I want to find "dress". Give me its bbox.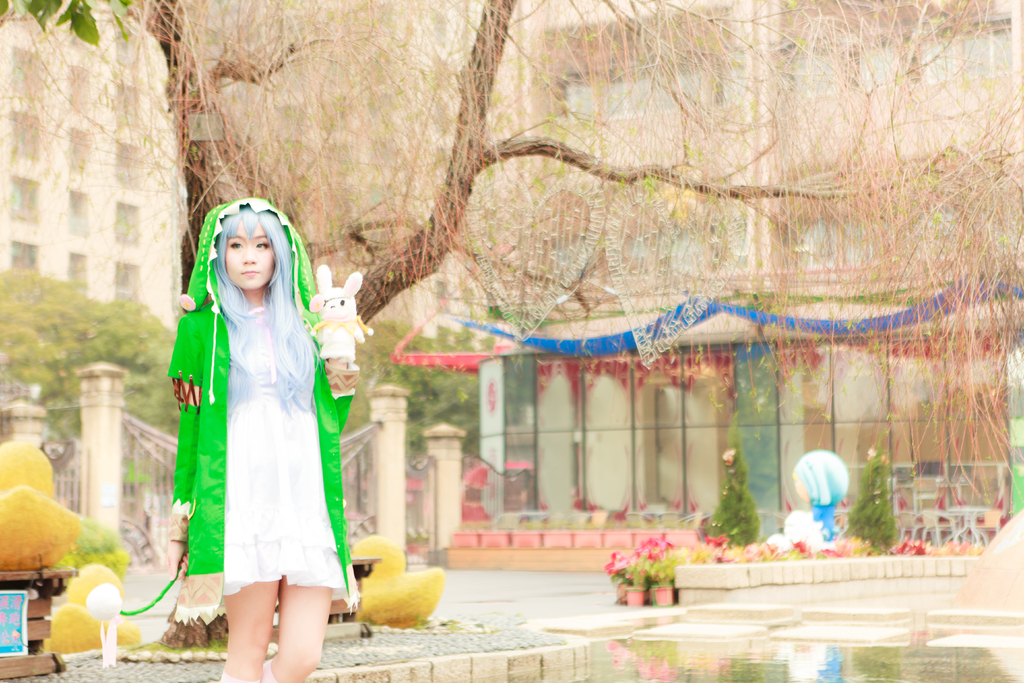
(223, 304, 344, 601).
